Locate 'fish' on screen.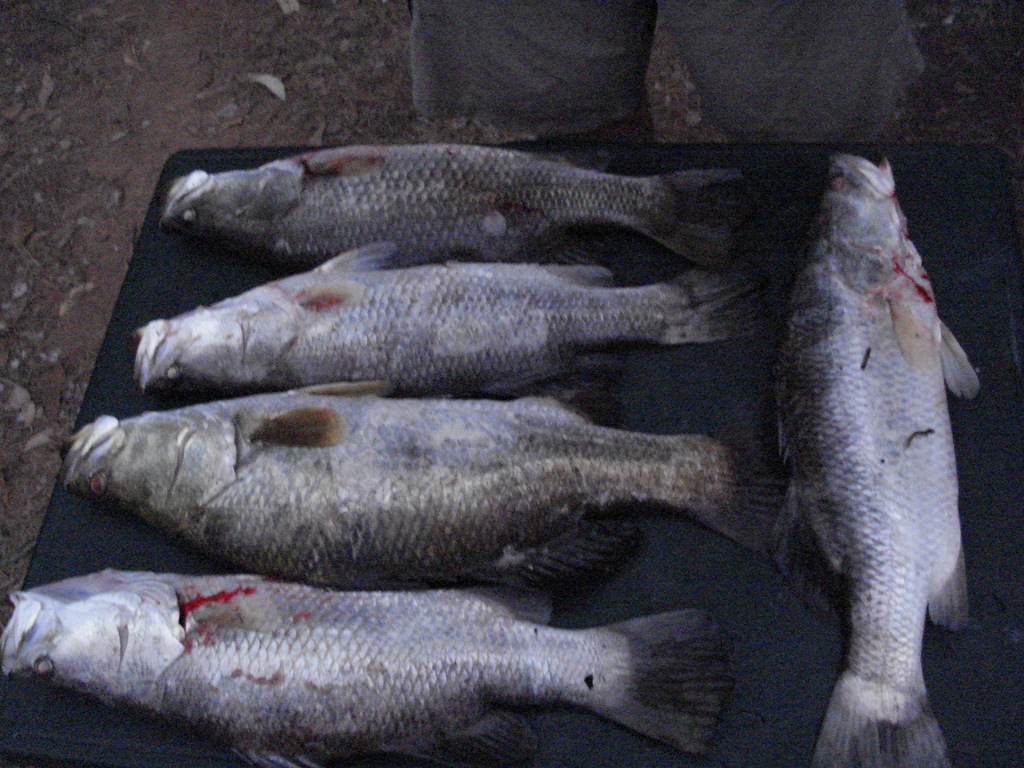
On screen at left=765, top=145, right=982, bottom=767.
